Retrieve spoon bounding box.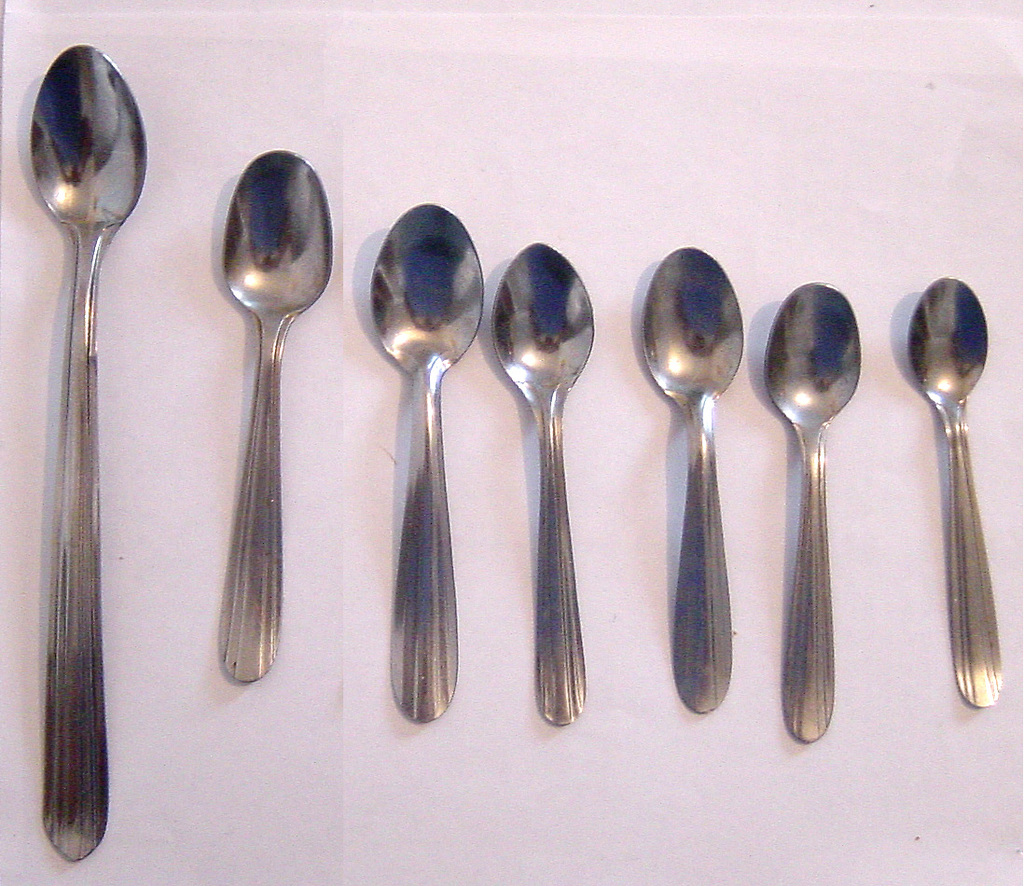
Bounding box: (x1=639, y1=242, x2=745, y2=716).
